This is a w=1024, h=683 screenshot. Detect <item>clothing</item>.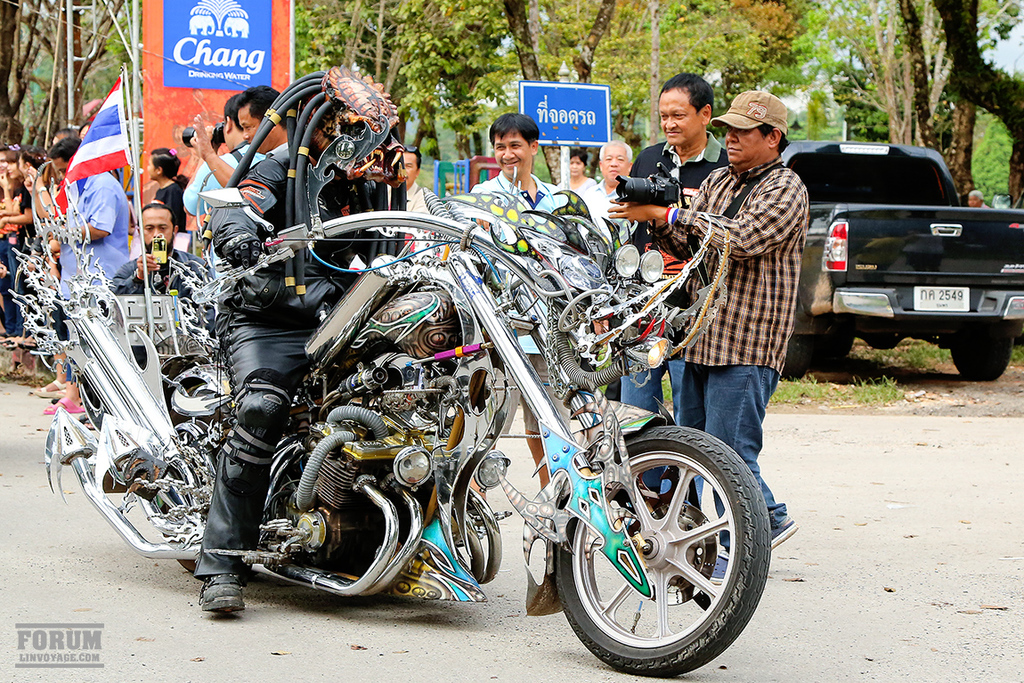
[182,136,255,224].
